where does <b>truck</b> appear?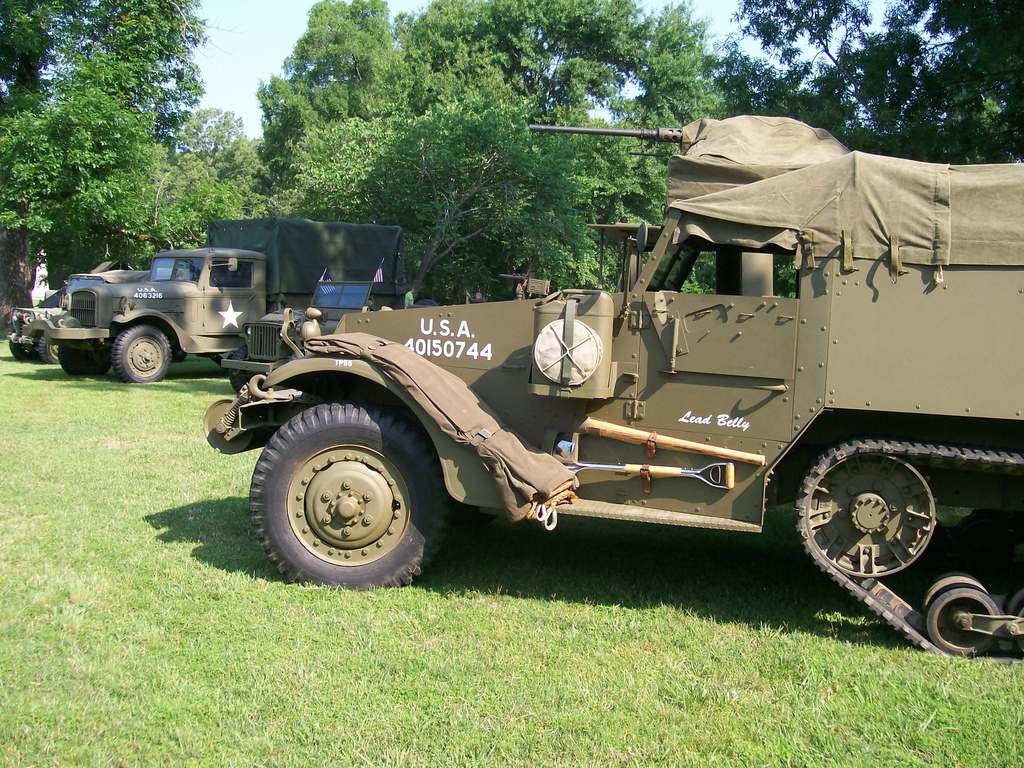
Appears at rect(186, 164, 998, 626).
